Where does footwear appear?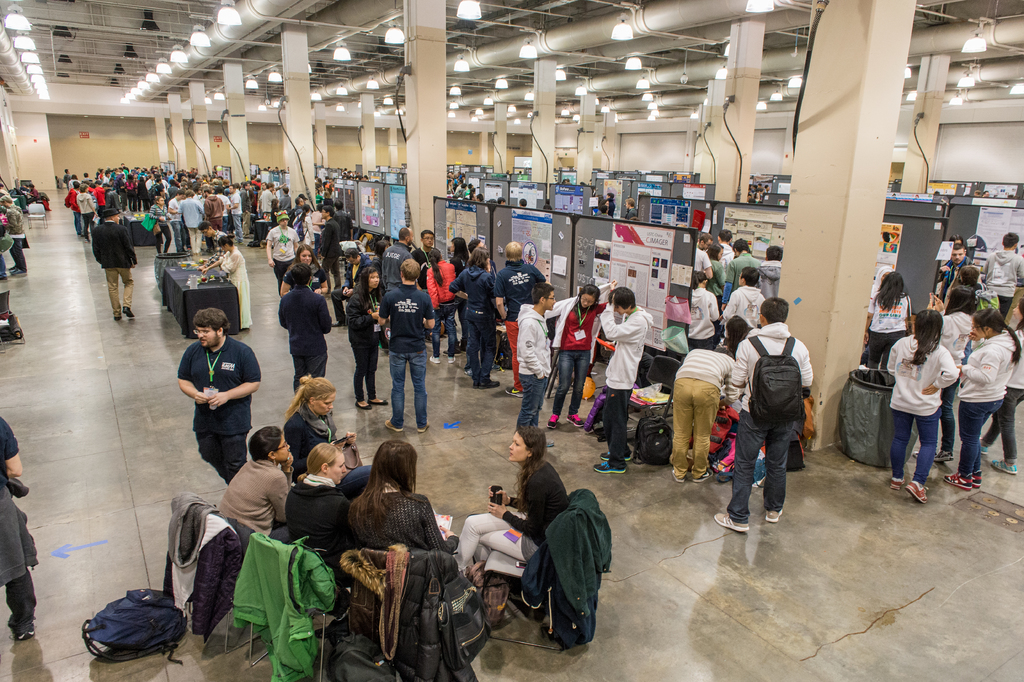
Appears at box(12, 615, 36, 641).
